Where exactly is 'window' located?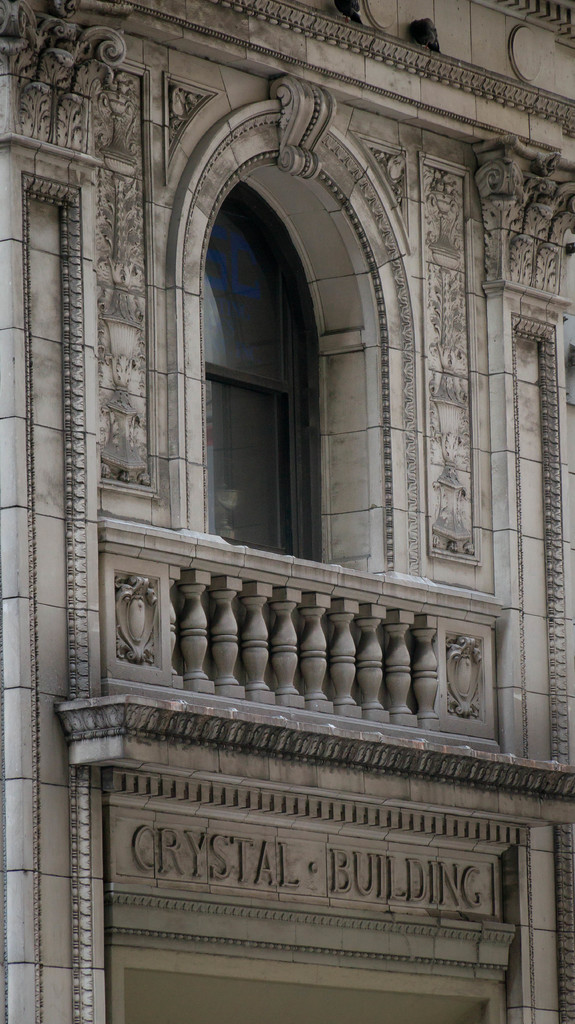
Its bounding box is (x1=201, y1=179, x2=322, y2=574).
